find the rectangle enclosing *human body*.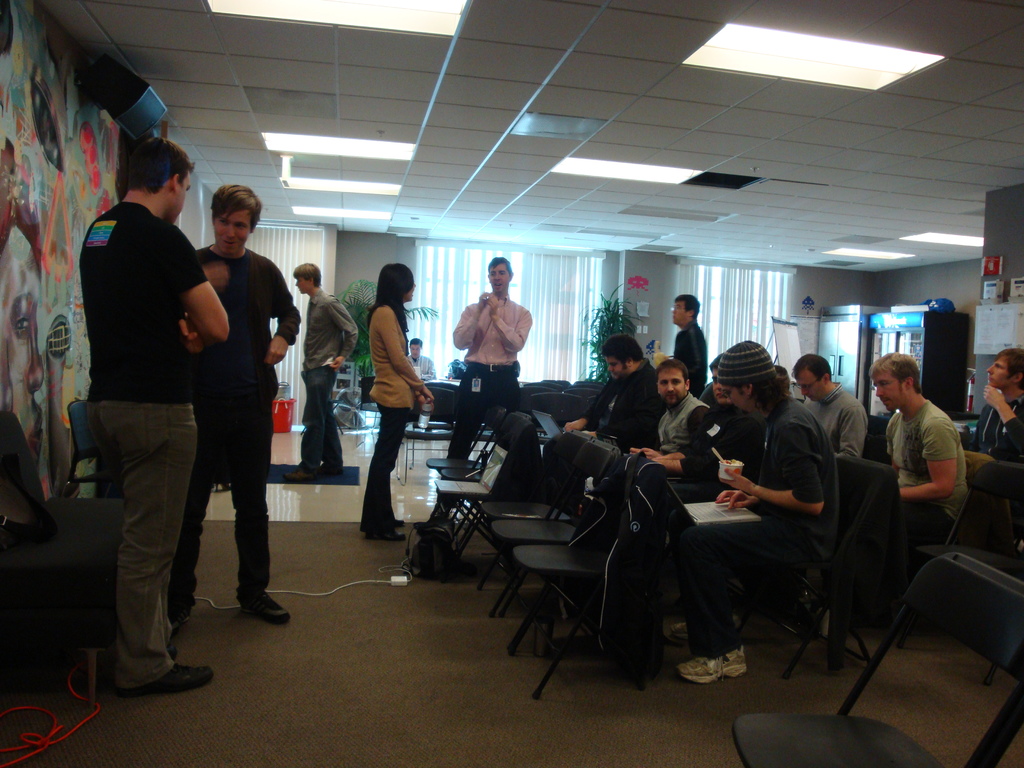
bbox=[870, 354, 965, 545].
